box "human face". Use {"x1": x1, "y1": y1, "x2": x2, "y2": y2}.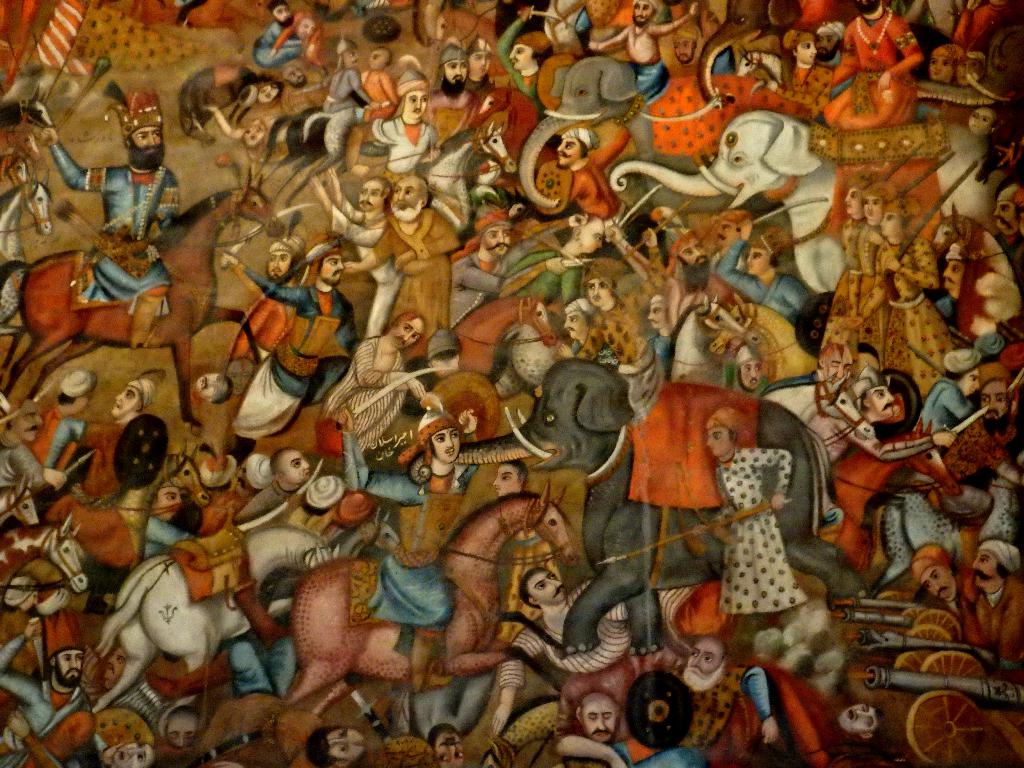
{"x1": 580, "y1": 222, "x2": 601, "y2": 254}.
